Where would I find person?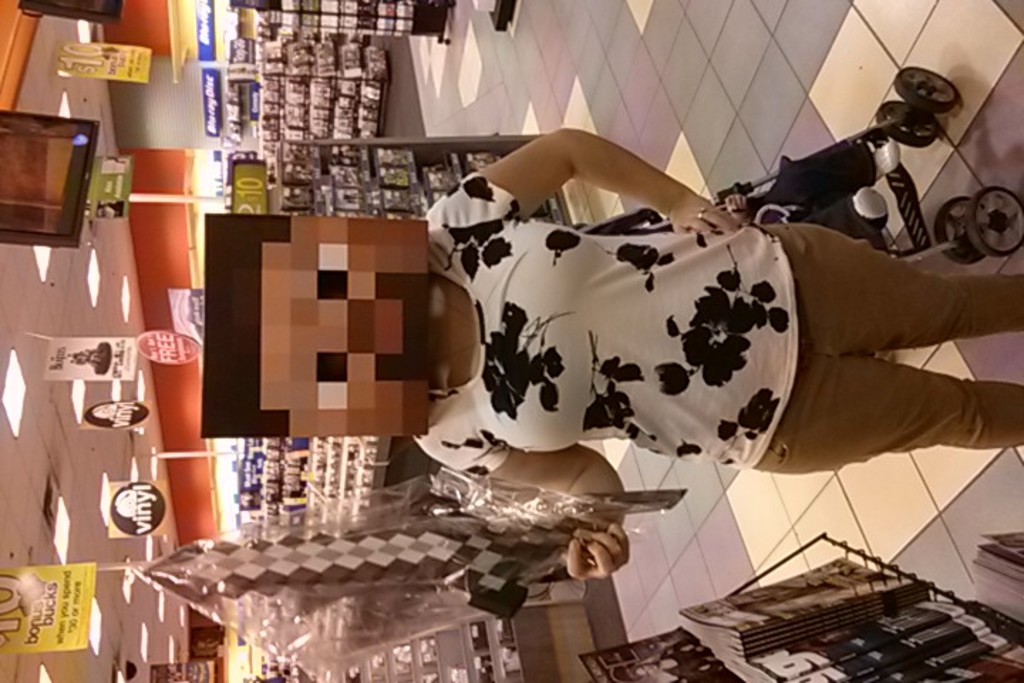
At bbox(256, 121, 1023, 579).
